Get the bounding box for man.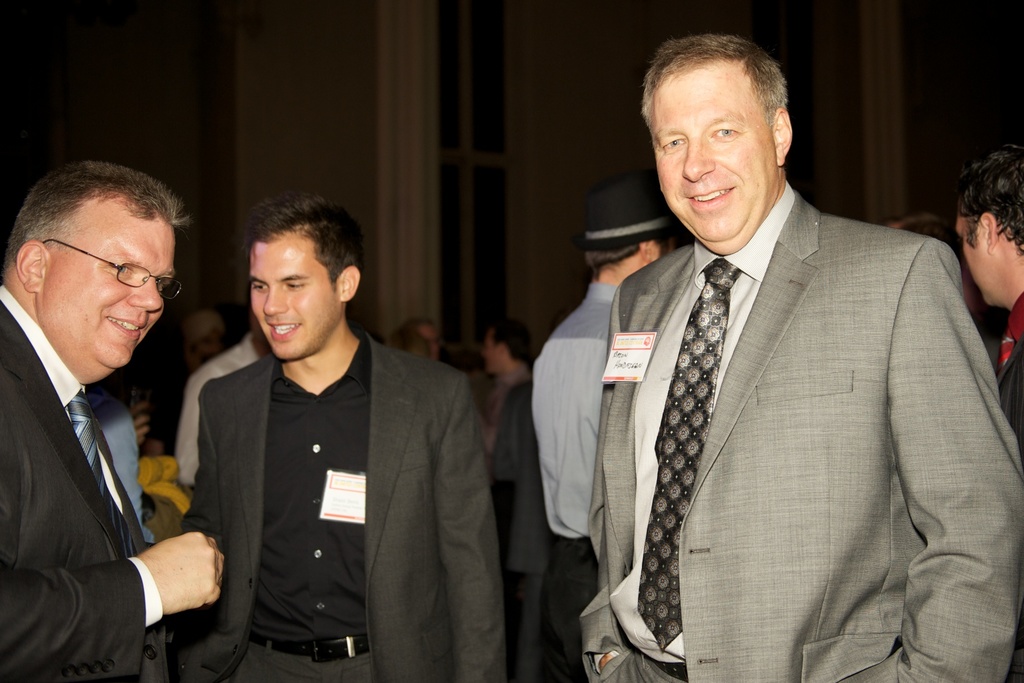
box(483, 316, 552, 682).
